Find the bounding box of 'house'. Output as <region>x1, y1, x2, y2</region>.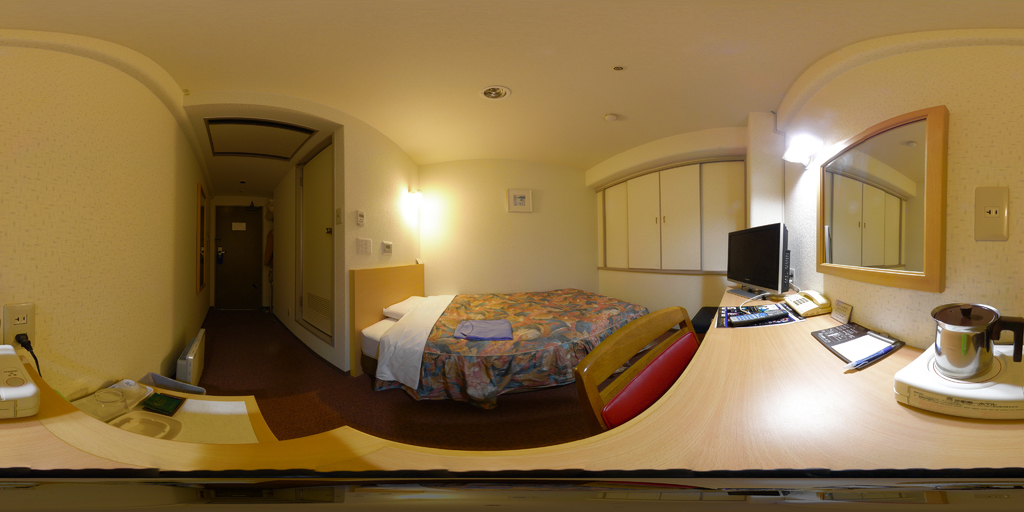
<region>0, 0, 1023, 511</region>.
